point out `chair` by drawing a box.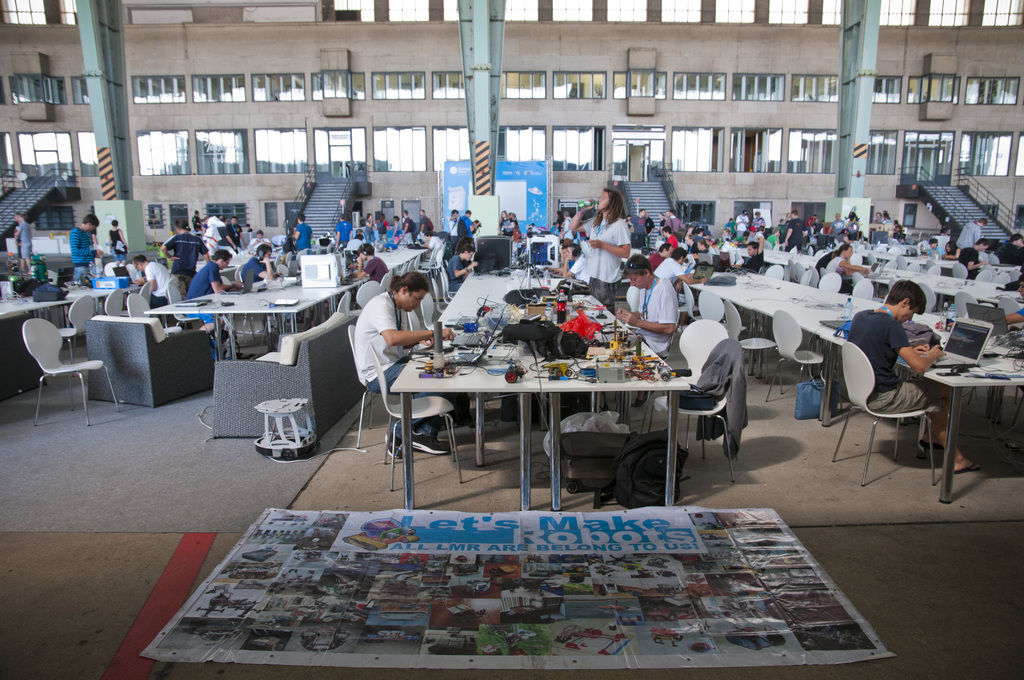
410, 252, 420, 267.
